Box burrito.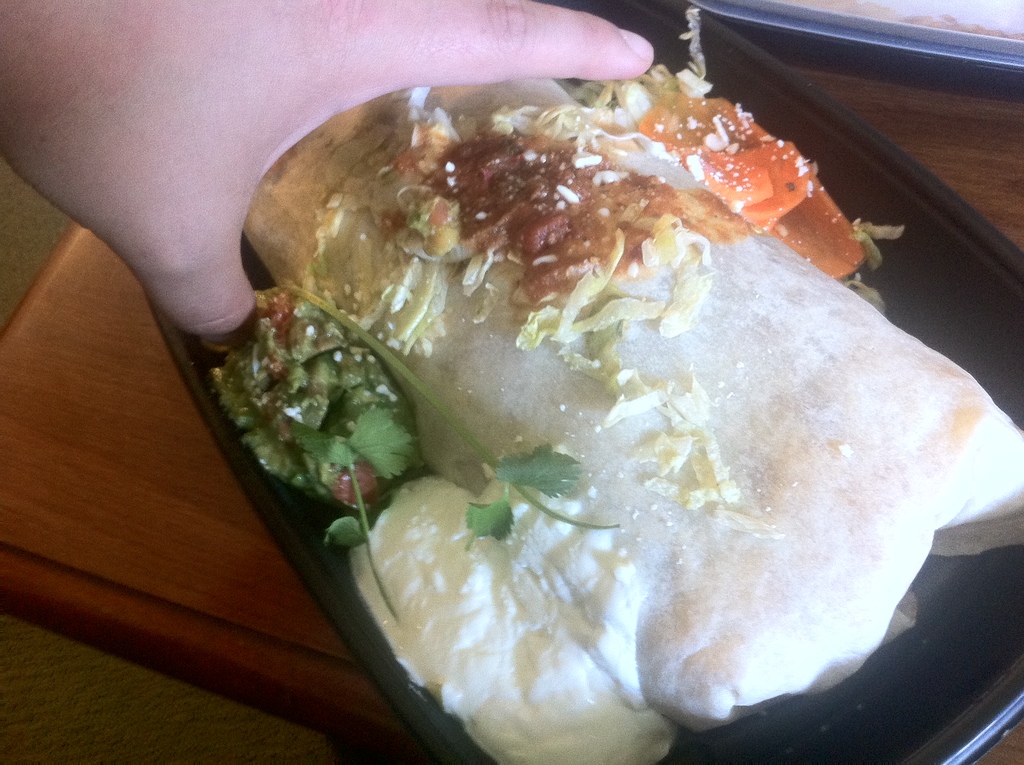
region(241, 77, 1023, 730).
